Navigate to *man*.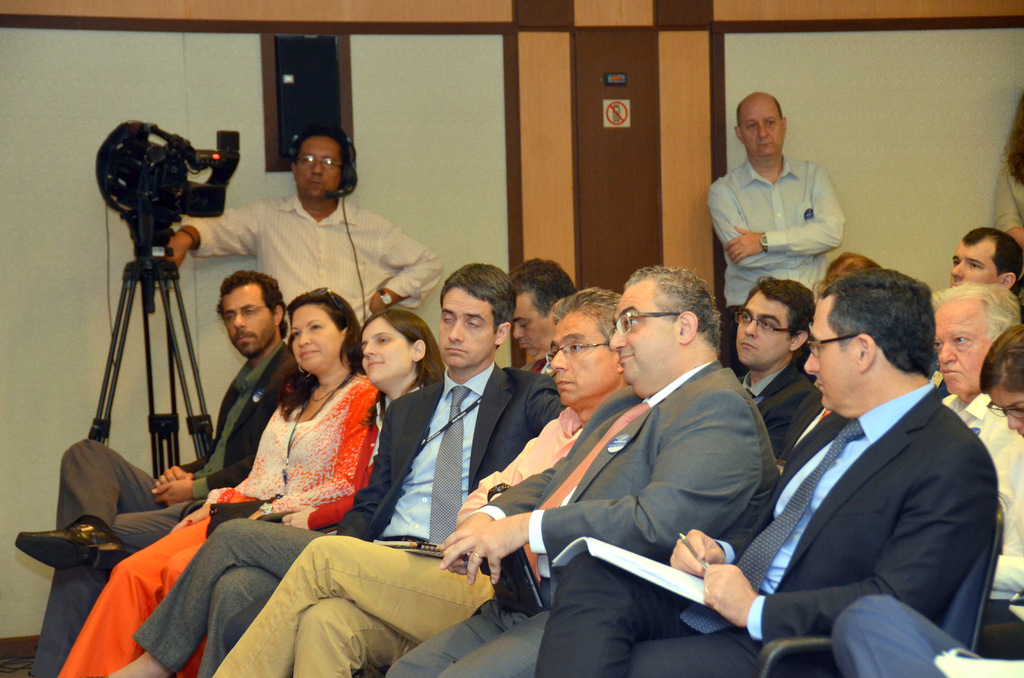
Navigation target: rect(10, 270, 307, 672).
